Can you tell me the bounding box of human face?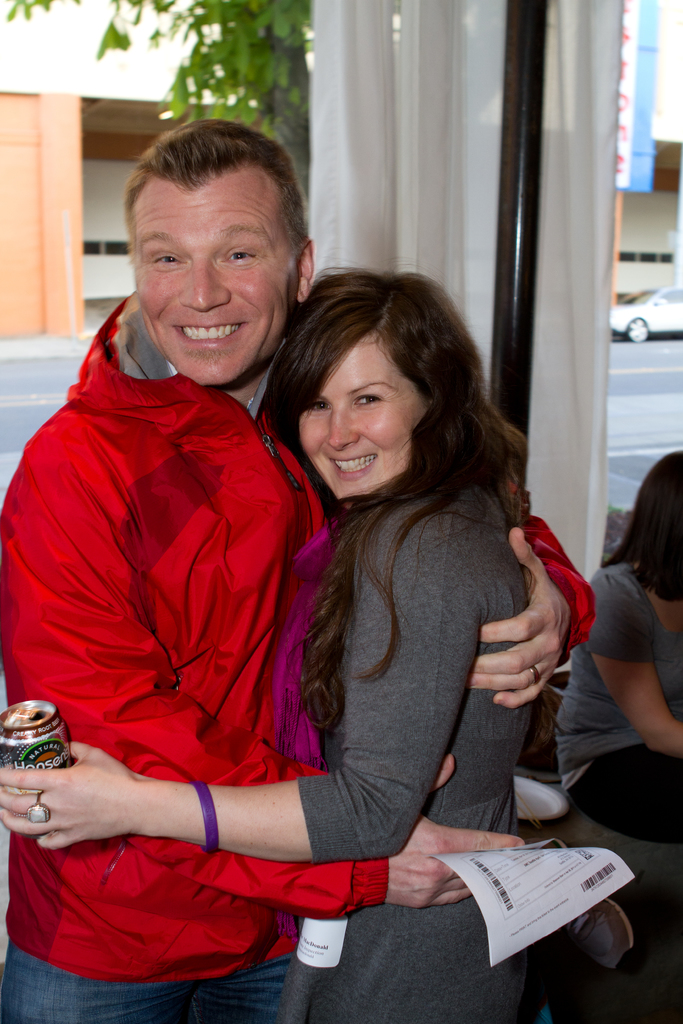
bbox(134, 195, 300, 385).
